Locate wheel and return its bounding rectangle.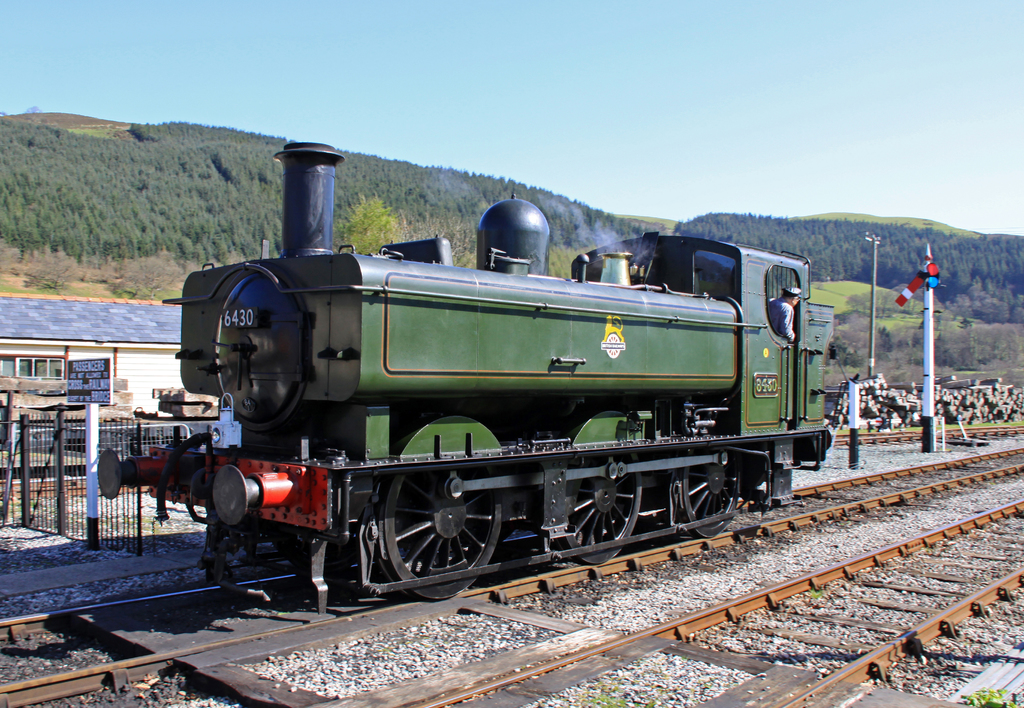
(left=563, top=479, right=643, bottom=566).
